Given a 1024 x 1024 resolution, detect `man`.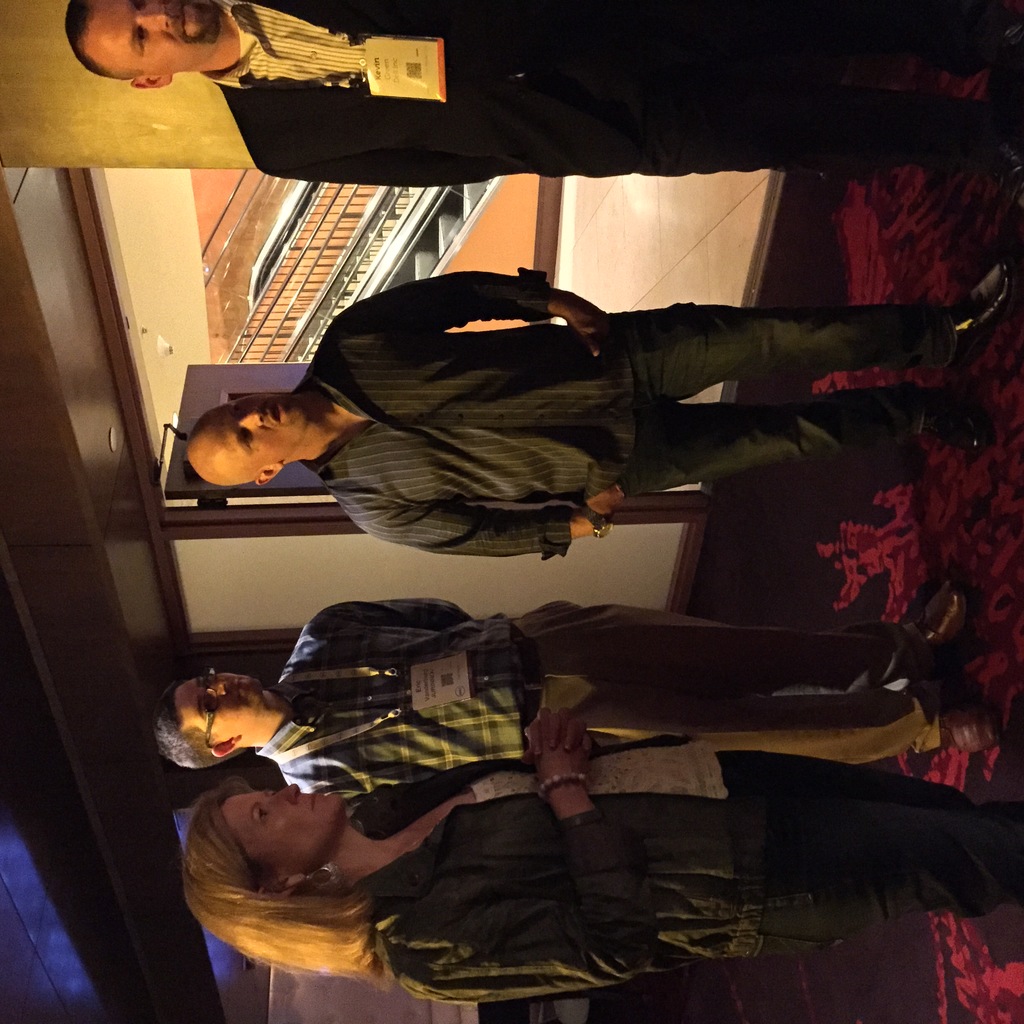
{"left": 181, "top": 263, "right": 1023, "bottom": 557}.
